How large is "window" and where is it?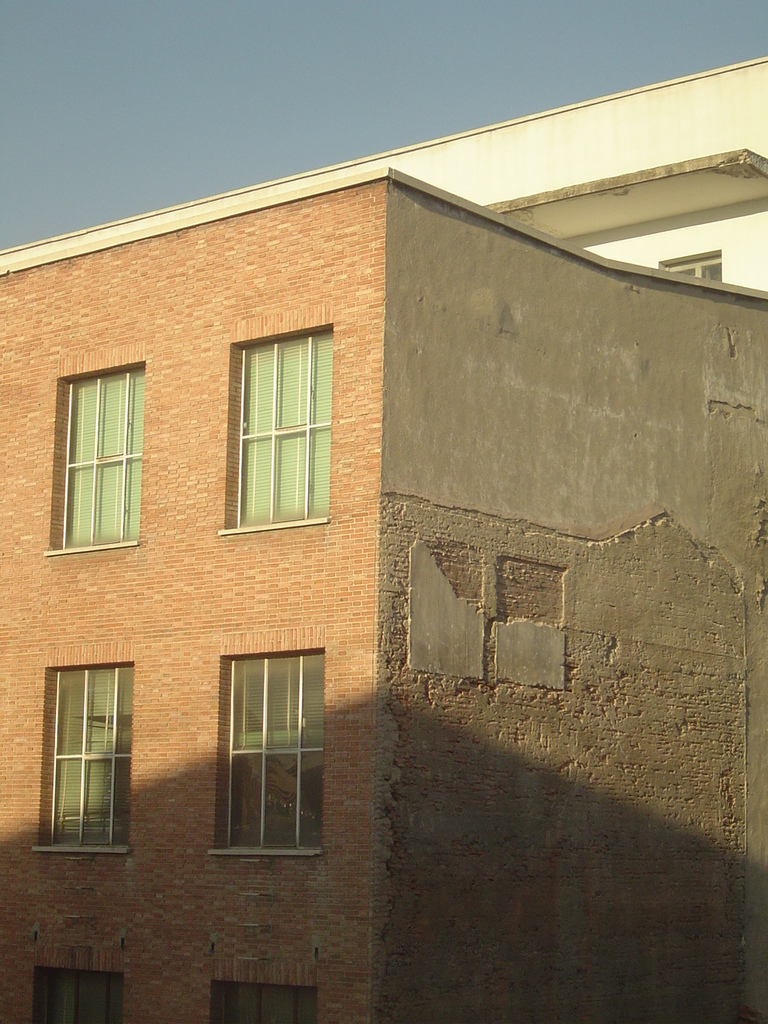
Bounding box: bbox=[26, 969, 126, 1022].
